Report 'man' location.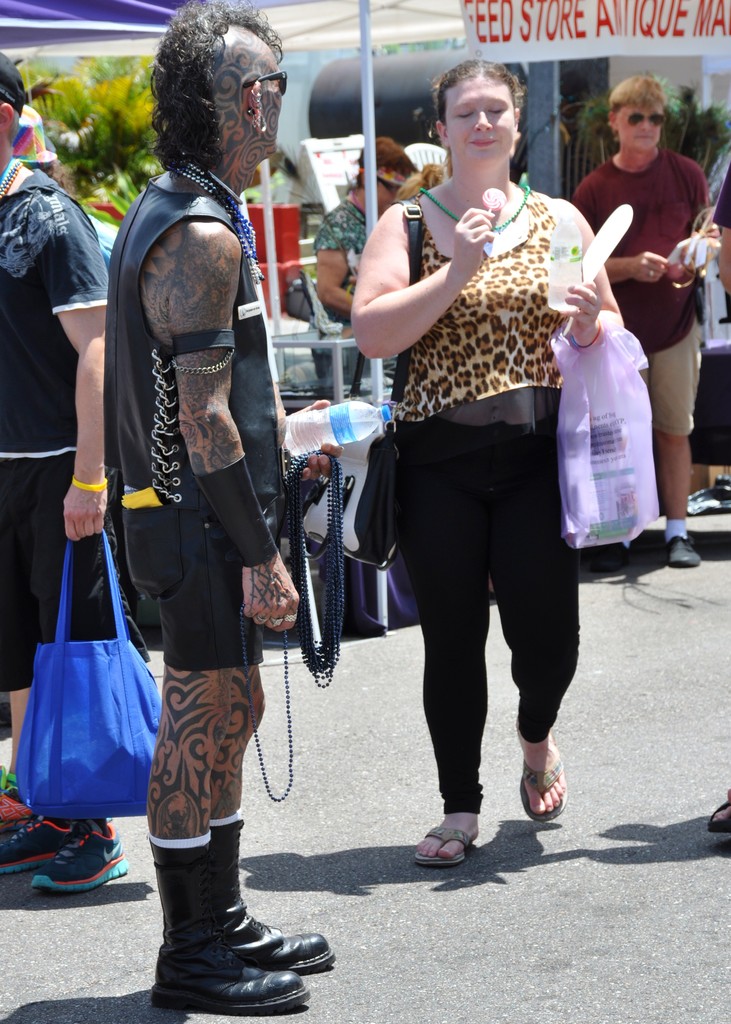
Report: rect(0, 47, 133, 886).
